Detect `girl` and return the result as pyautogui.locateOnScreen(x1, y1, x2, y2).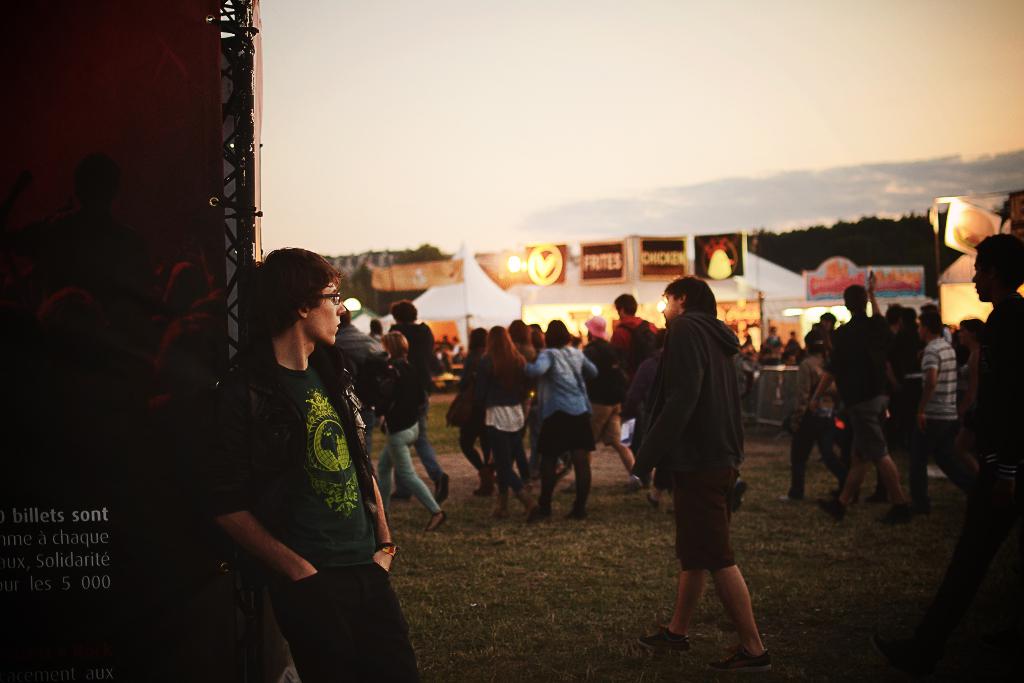
pyautogui.locateOnScreen(627, 329, 670, 506).
